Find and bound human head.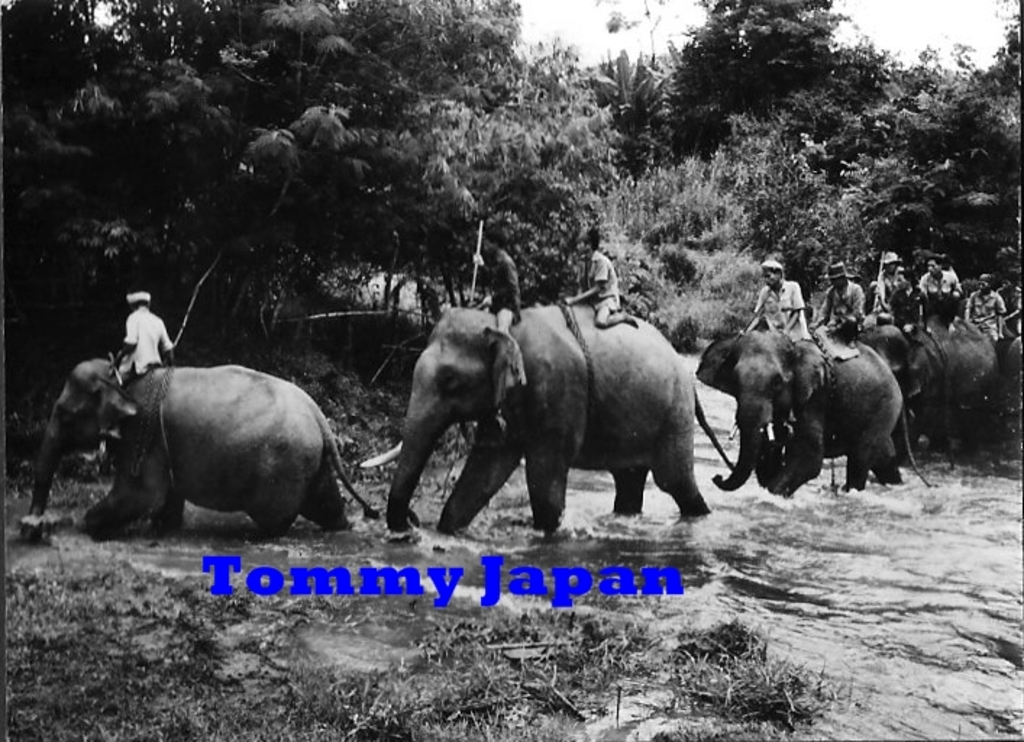
Bound: bbox(578, 232, 601, 252).
